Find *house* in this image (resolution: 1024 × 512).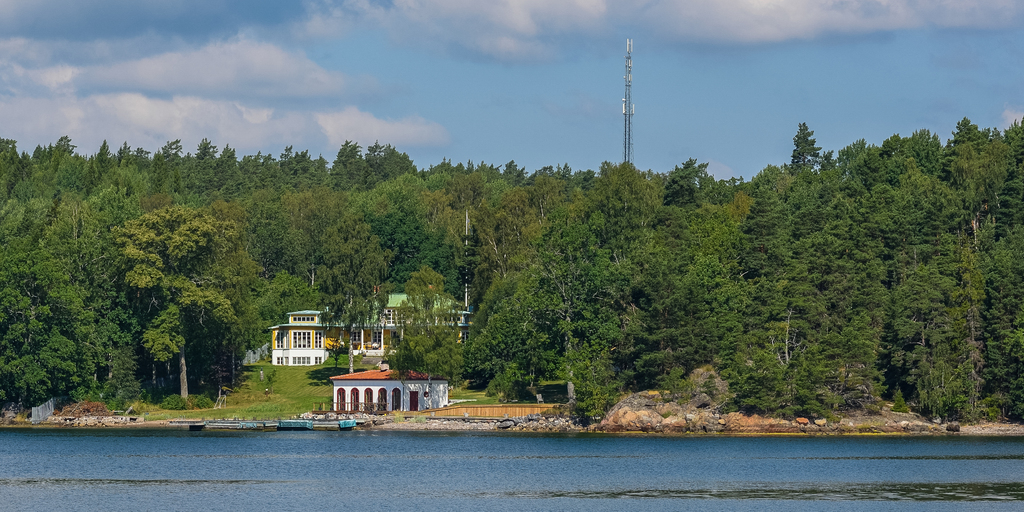
Rect(320, 353, 467, 424).
